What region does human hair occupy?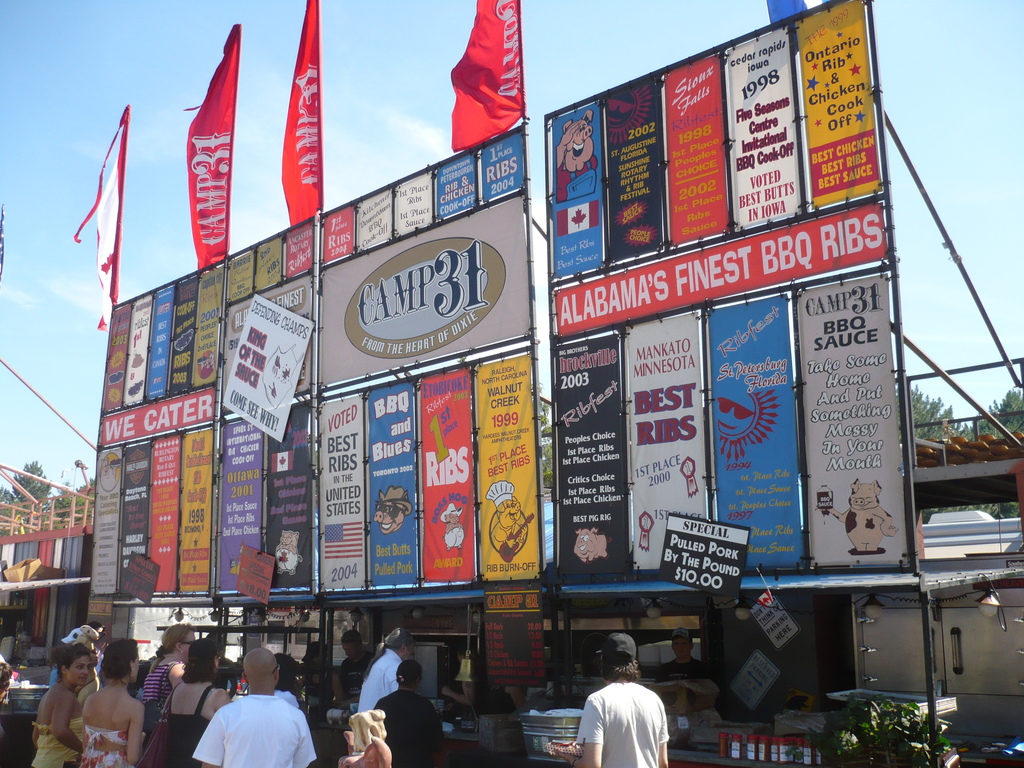
region(180, 636, 217, 687).
